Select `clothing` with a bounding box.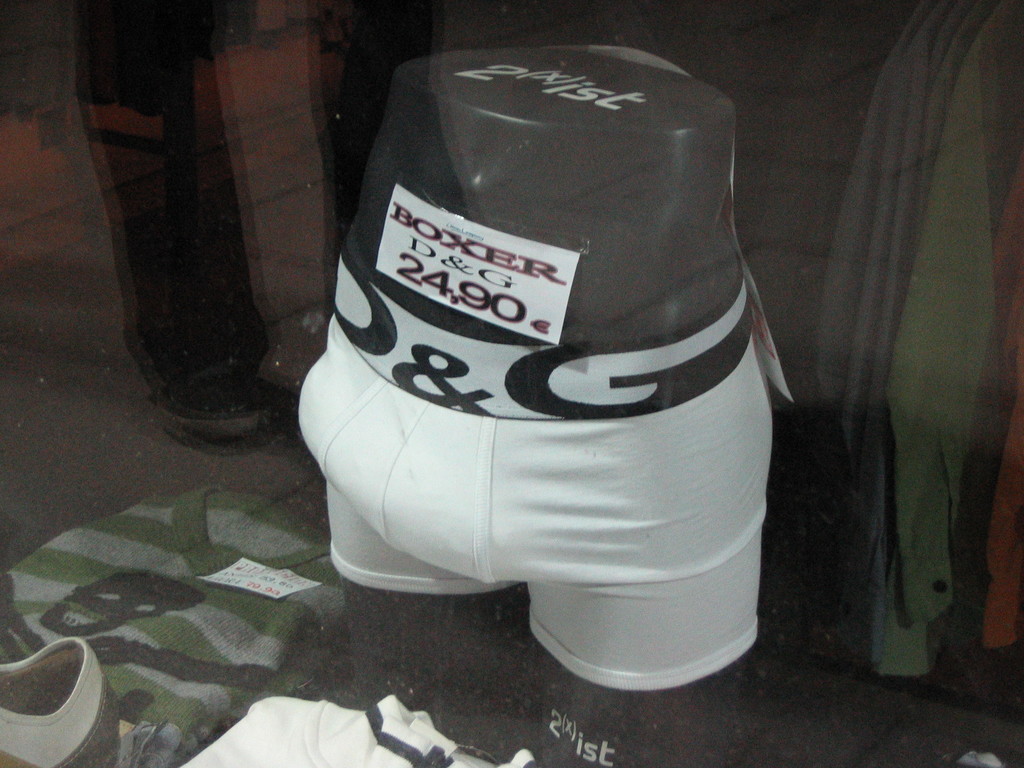
select_region(0, 484, 358, 760).
